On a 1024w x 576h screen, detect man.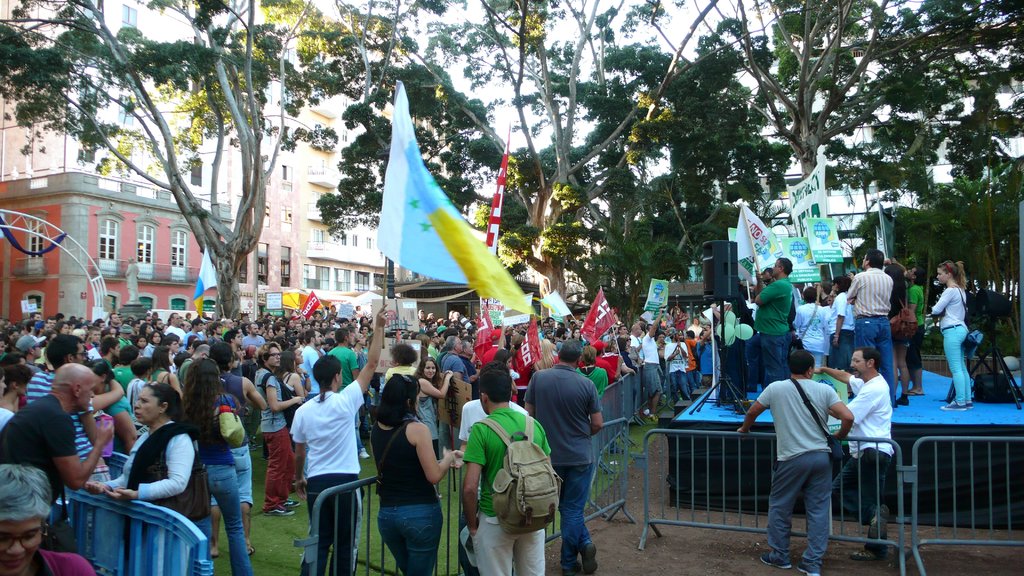
locate(637, 308, 669, 422).
